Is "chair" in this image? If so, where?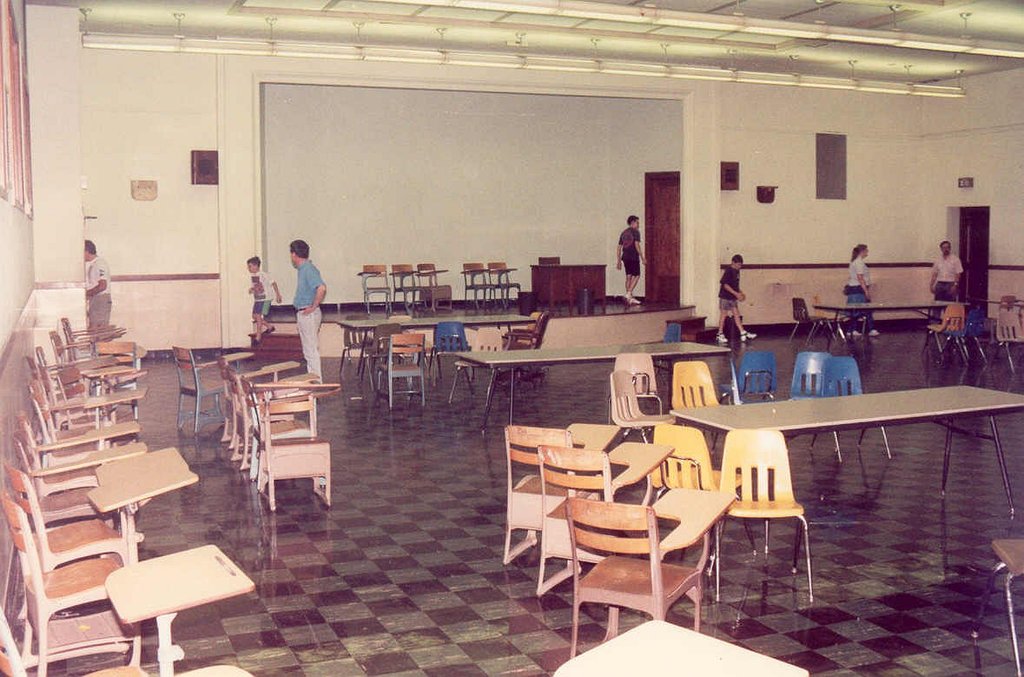
Yes, at 371/322/409/385.
